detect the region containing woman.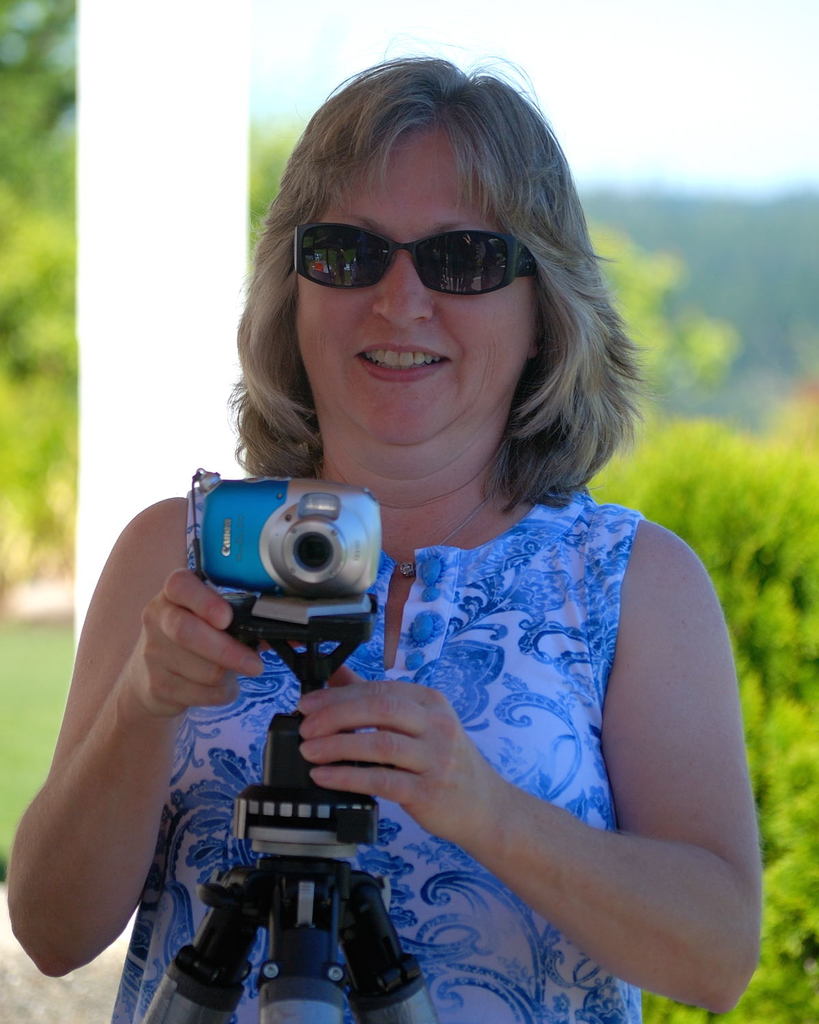
select_region(114, 83, 755, 1023).
